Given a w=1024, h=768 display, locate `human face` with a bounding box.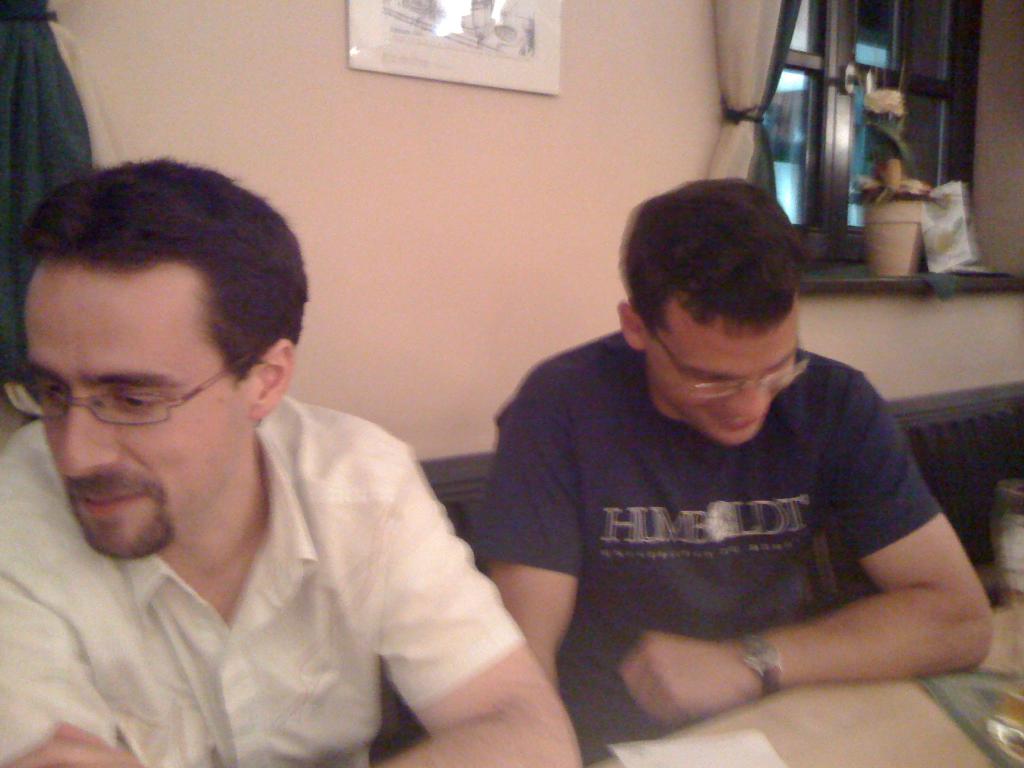
Located: <region>28, 288, 250, 554</region>.
